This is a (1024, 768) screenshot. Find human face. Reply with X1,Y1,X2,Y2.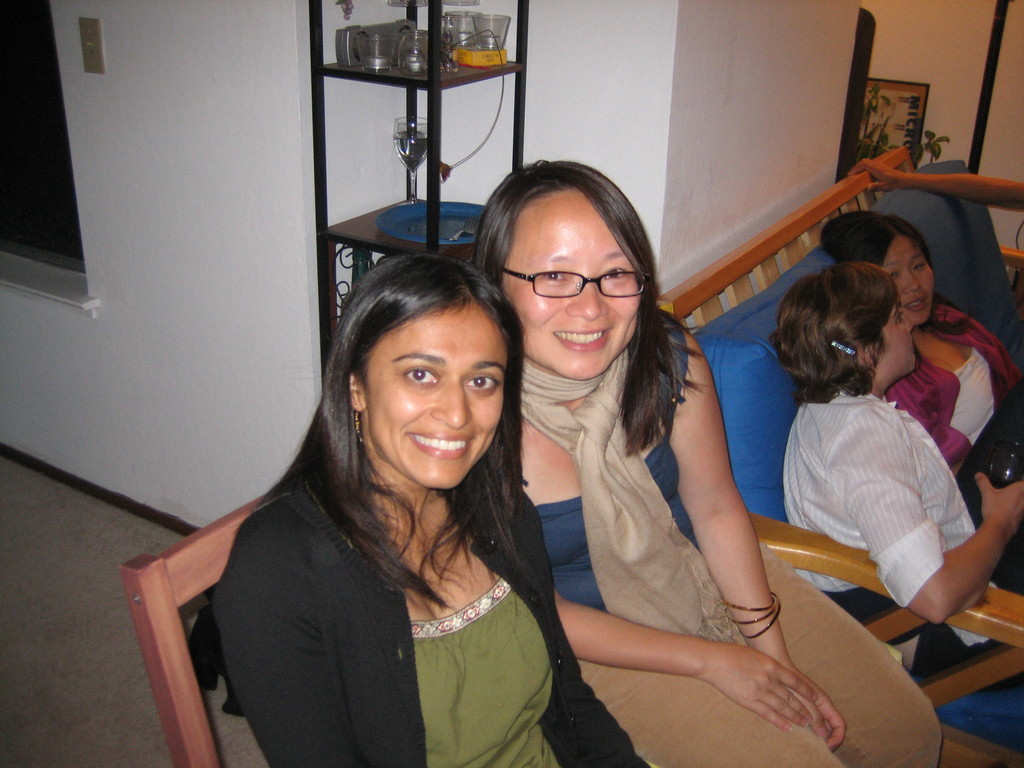
873,295,916,371.
